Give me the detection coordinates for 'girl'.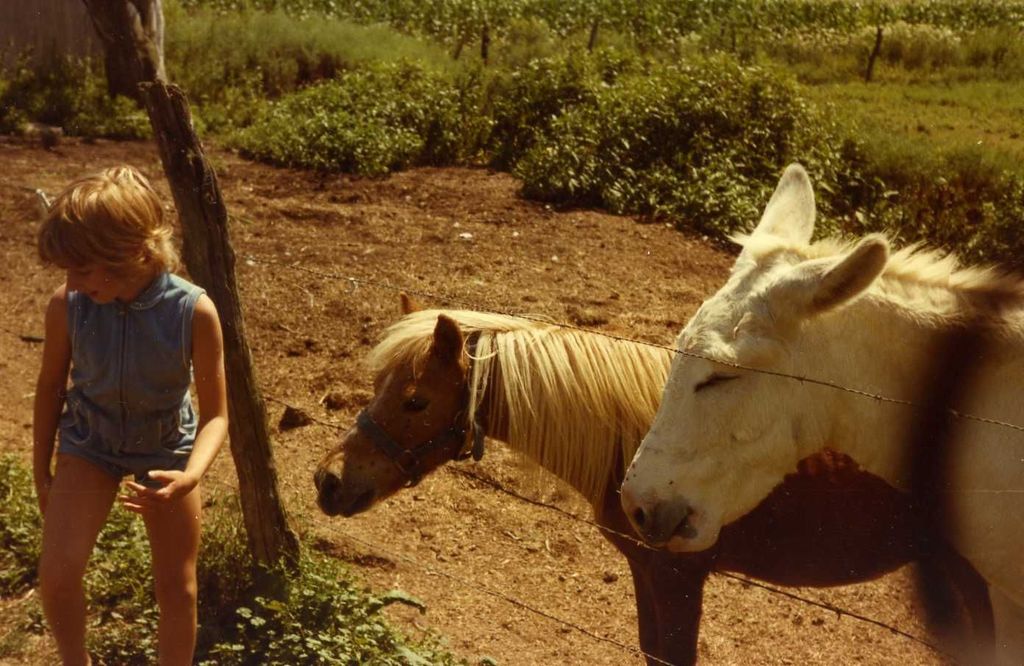
bbox=(29, 156, 229, 665).
